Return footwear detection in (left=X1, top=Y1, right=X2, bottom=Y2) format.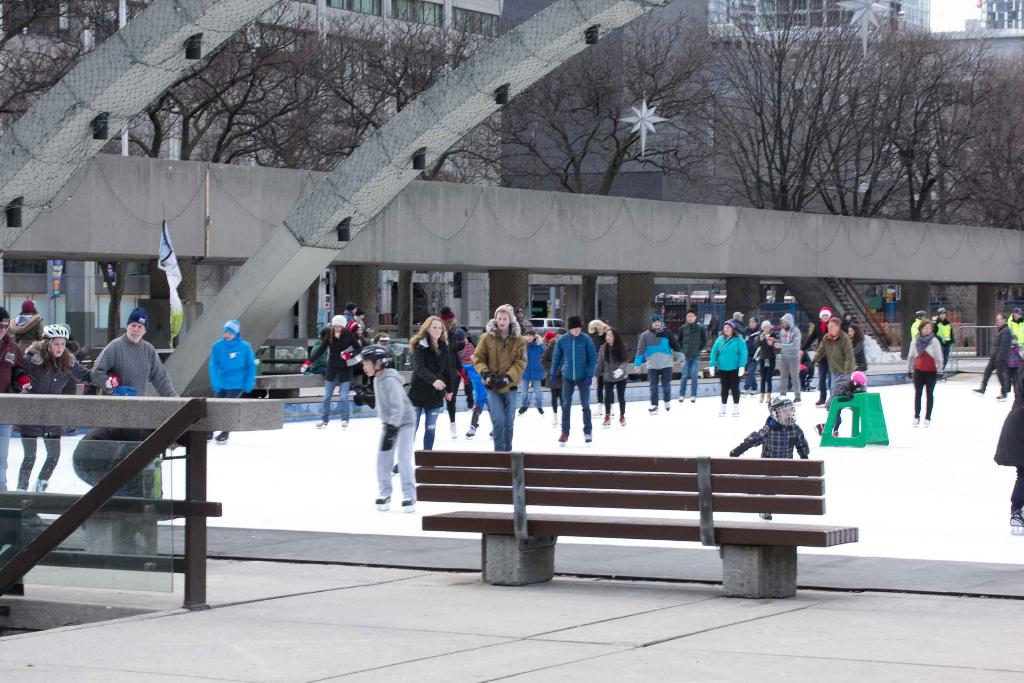
(left=738, top=389, right=746, bottom=394).
